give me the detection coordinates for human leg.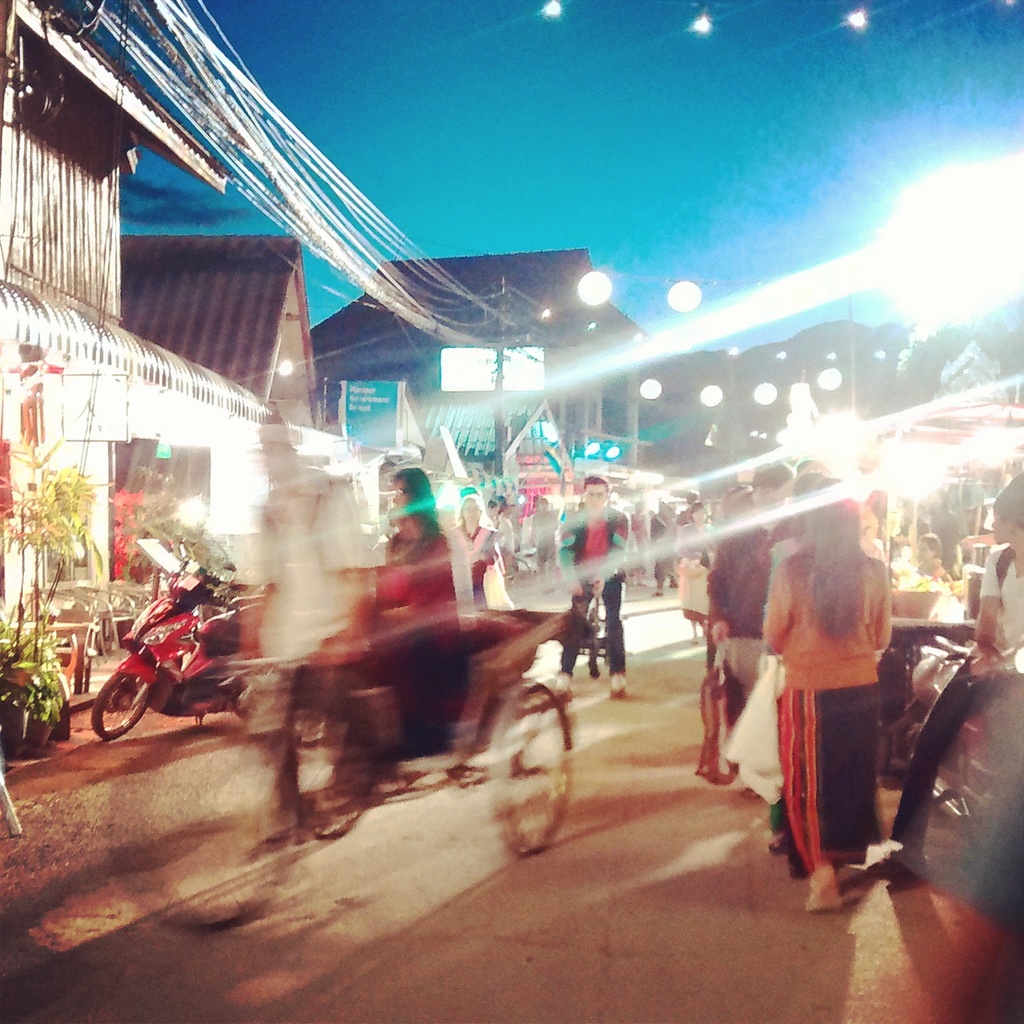
crop(804, 657, 843, 918).
